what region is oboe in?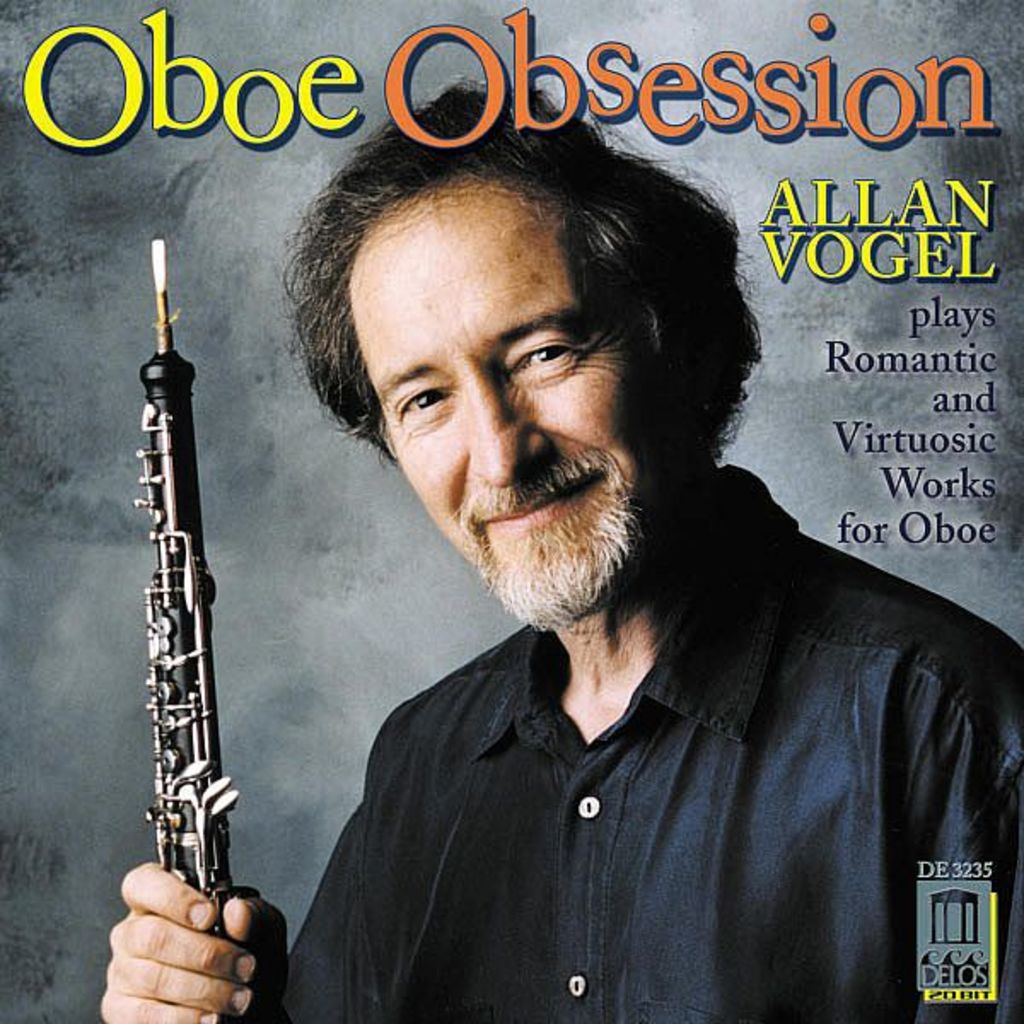
box(131, 232, 253, 1017).
